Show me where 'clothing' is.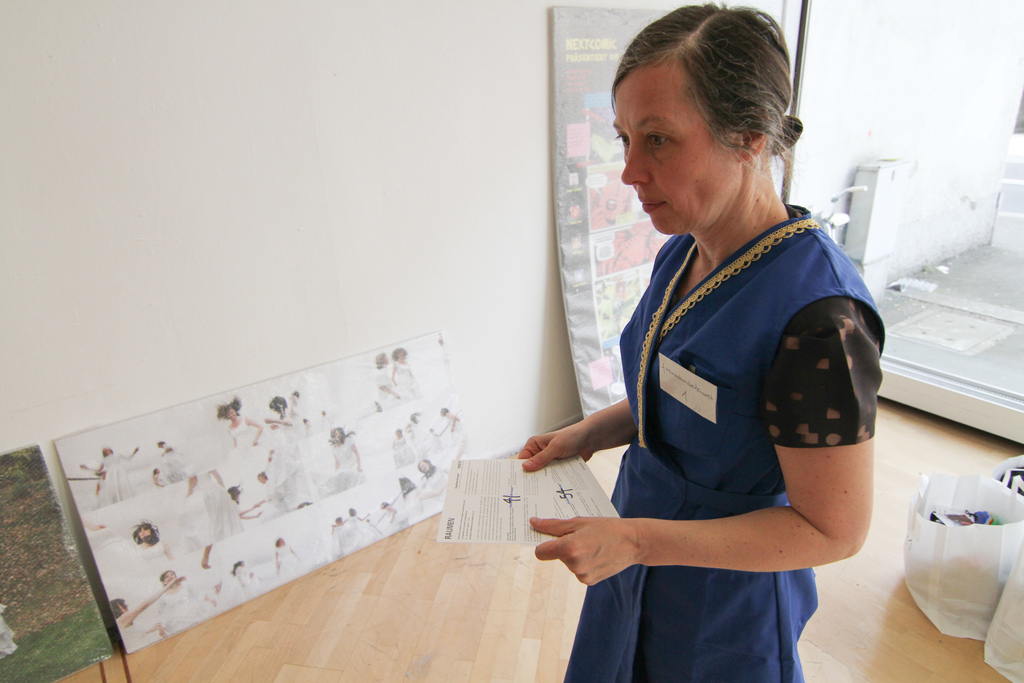
'clothing' is at box=[574, 174, 873, 626].
